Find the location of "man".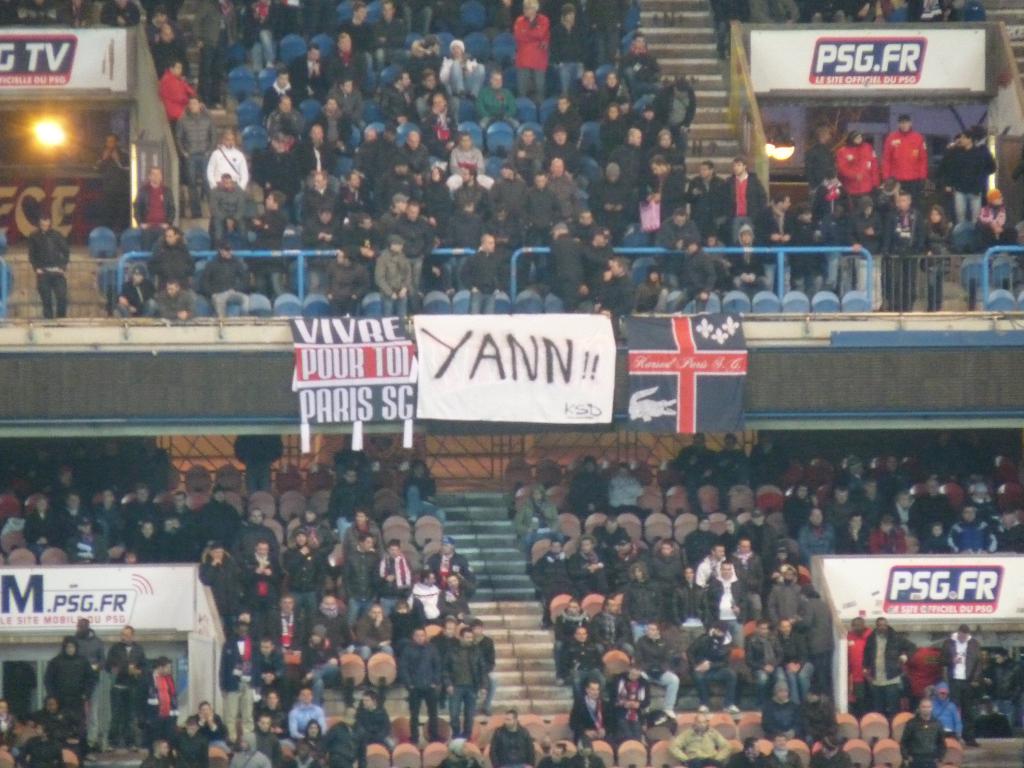
Location: pyautogui.locateOnScreen(141, 6, 187, 55).
